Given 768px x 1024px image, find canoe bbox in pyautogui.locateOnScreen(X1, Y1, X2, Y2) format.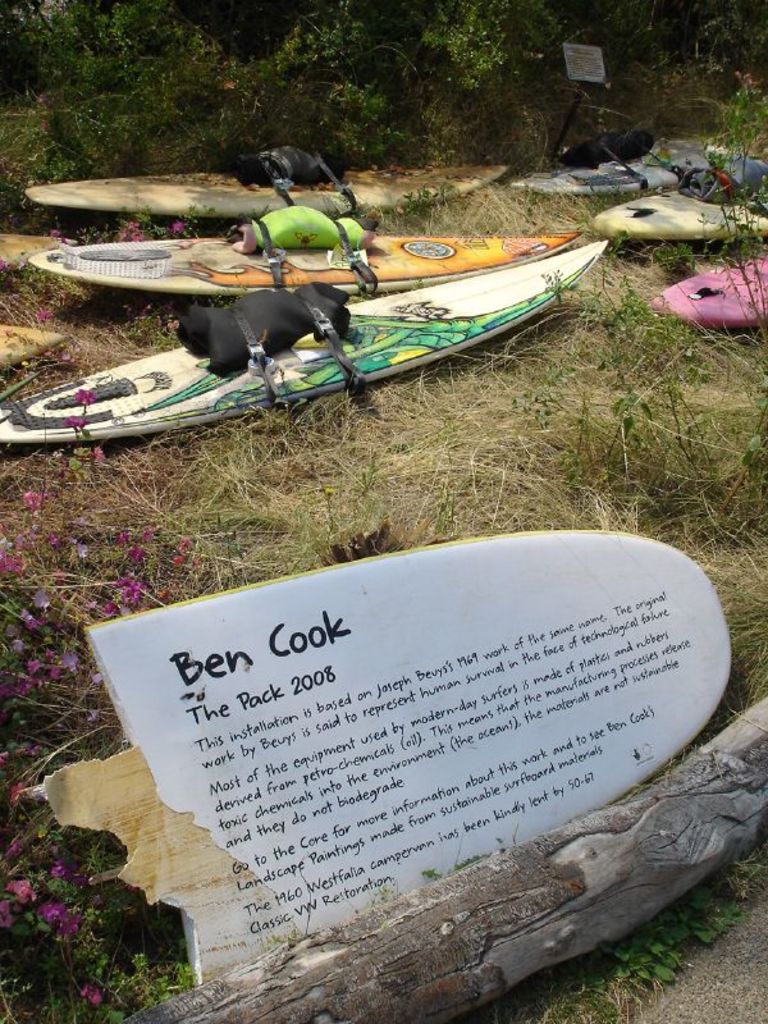
pyautogui.locateOnScreen(19, 233, 582, 293).
